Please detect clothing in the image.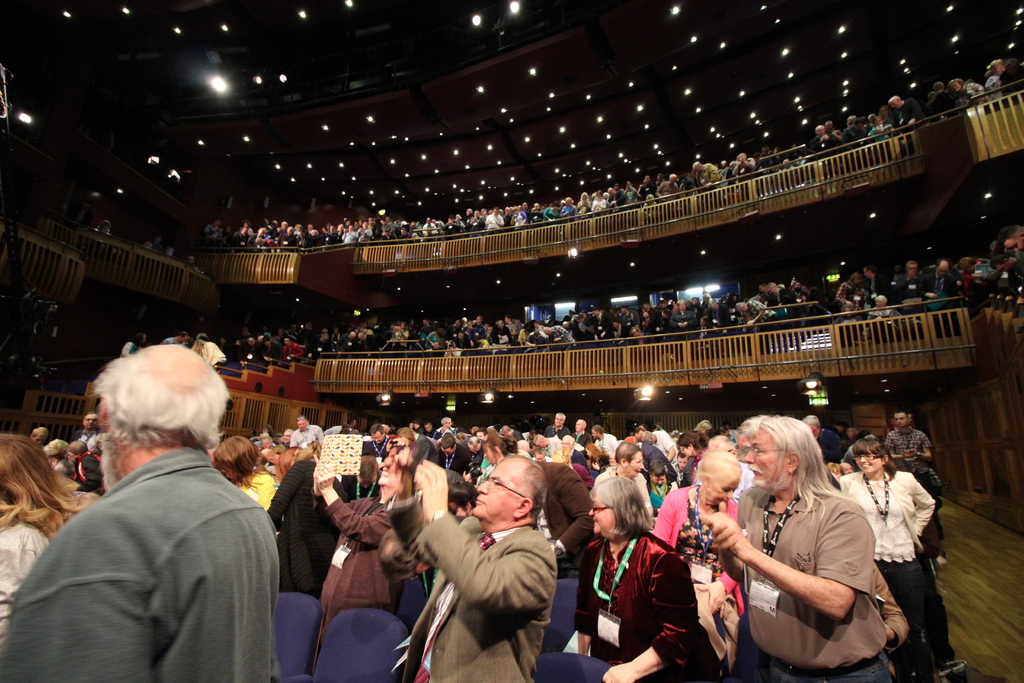
region(311, 493, 399, 681).
